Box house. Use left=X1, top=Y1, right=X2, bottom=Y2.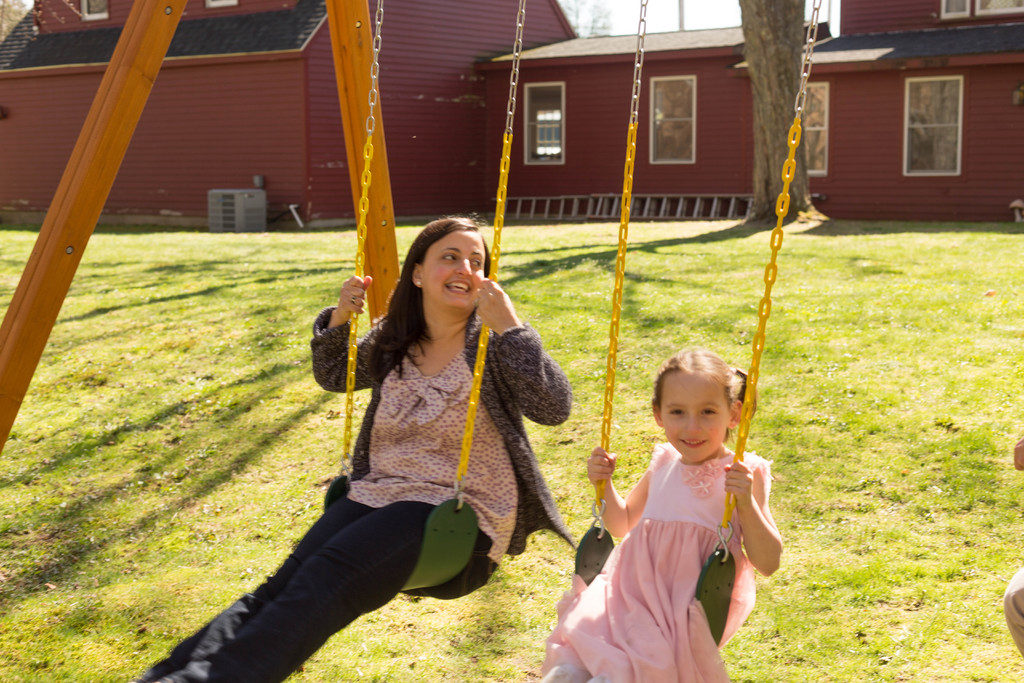
left=483, top=28, right=830, bottom=217.
